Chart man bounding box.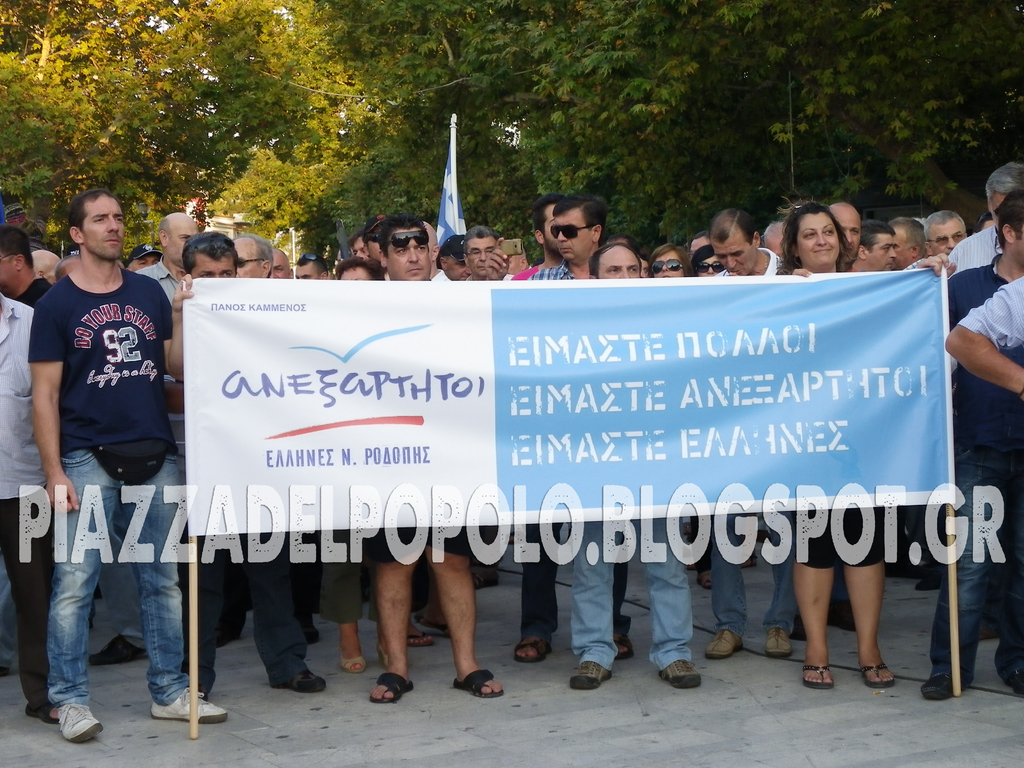
Charted: (x1=268, y1=248, x2=285, y2=276).
